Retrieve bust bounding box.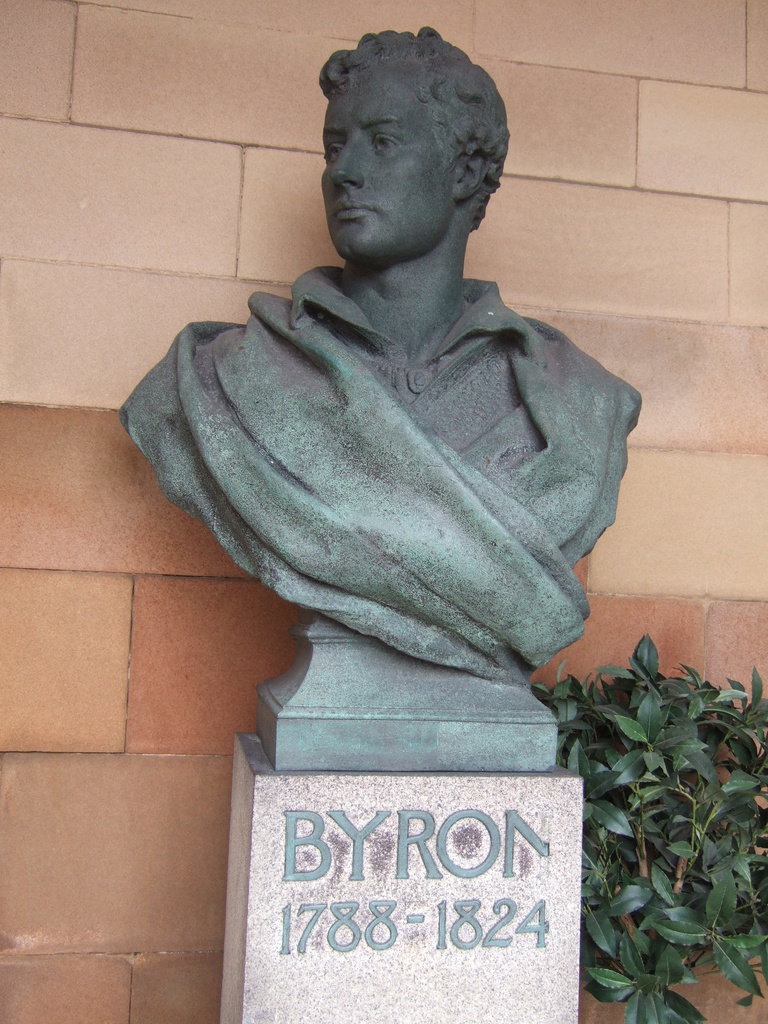
Bounding box: BBox(111, 17, 641, 767).
